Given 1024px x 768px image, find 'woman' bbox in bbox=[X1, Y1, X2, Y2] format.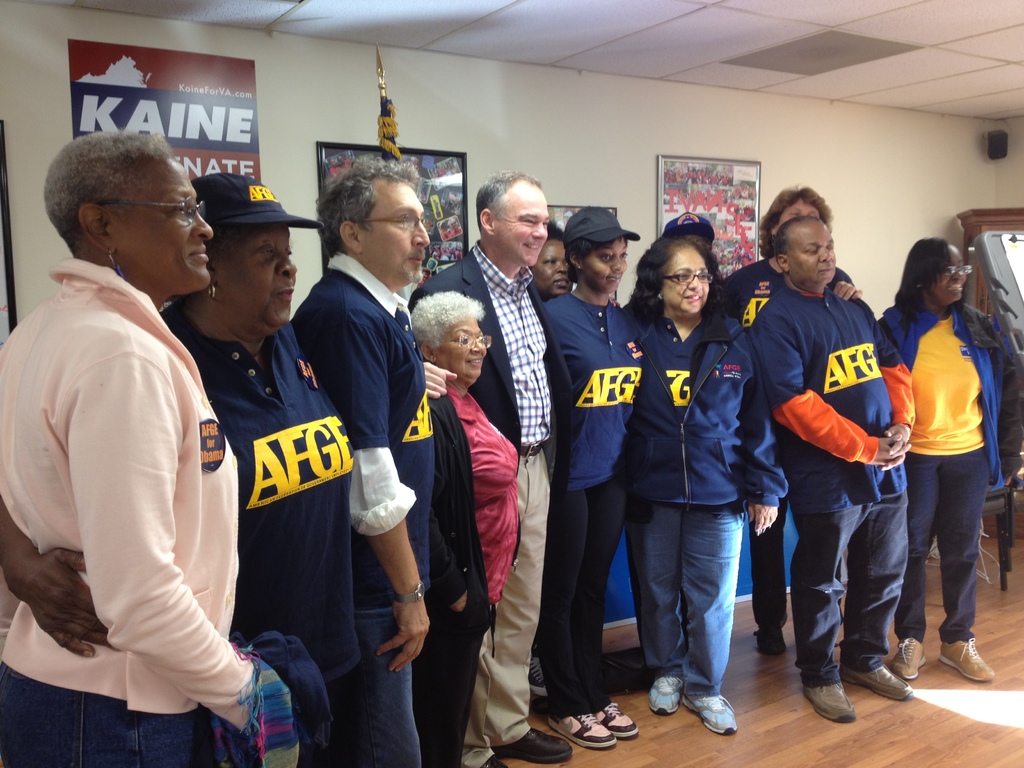
bbox=[0, 126, 335, 766].
